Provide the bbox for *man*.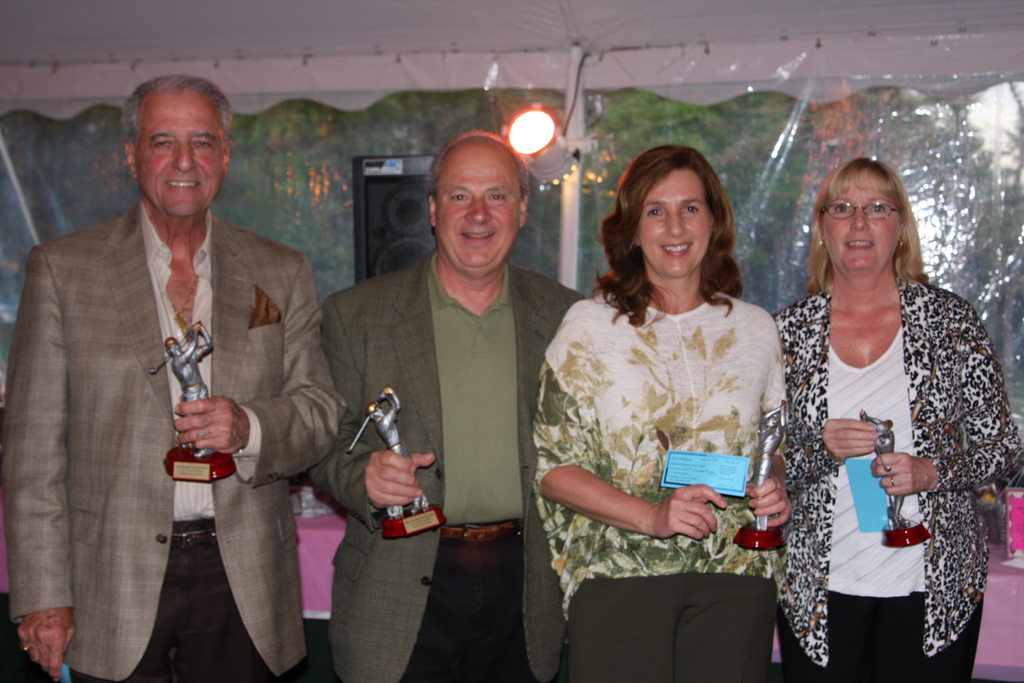
BBox(163, 320, 215, 462).
